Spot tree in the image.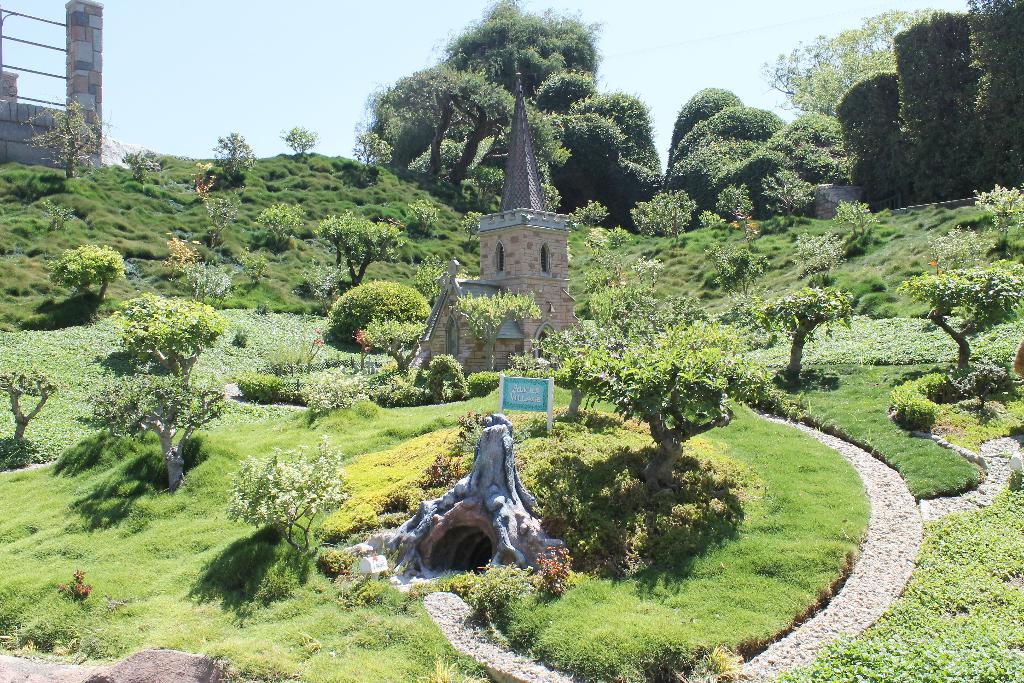
tree found at 451, 283, 554, 370.
